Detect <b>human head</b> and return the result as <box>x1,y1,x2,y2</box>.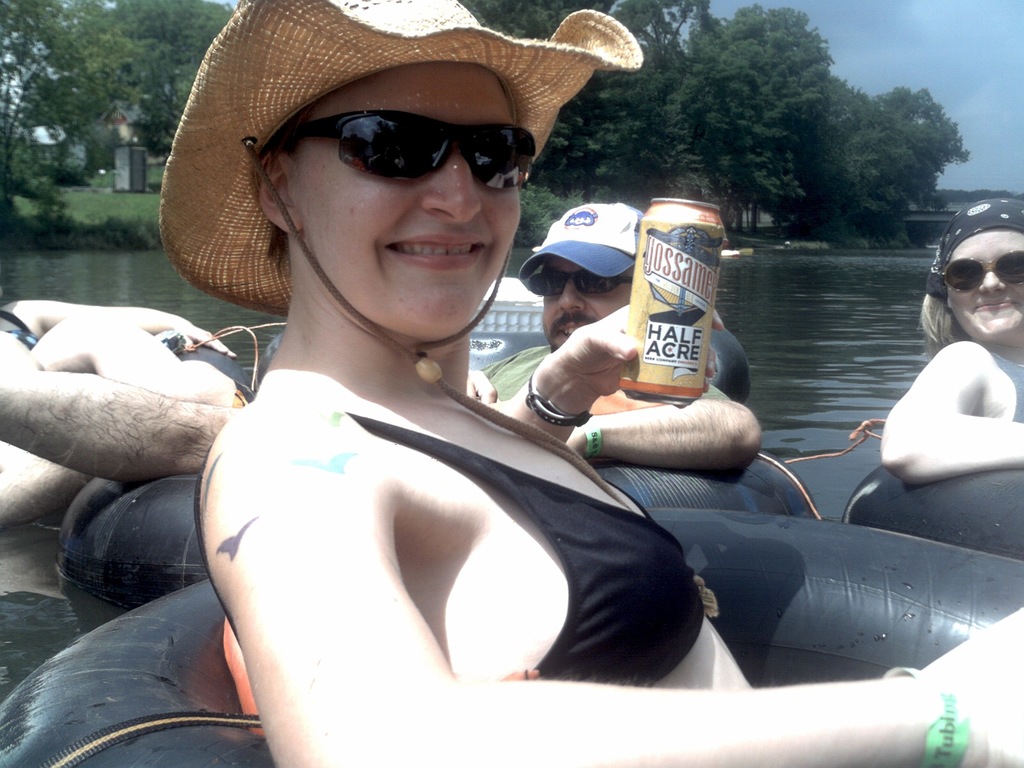
<box>508,190,646,348</box>.
